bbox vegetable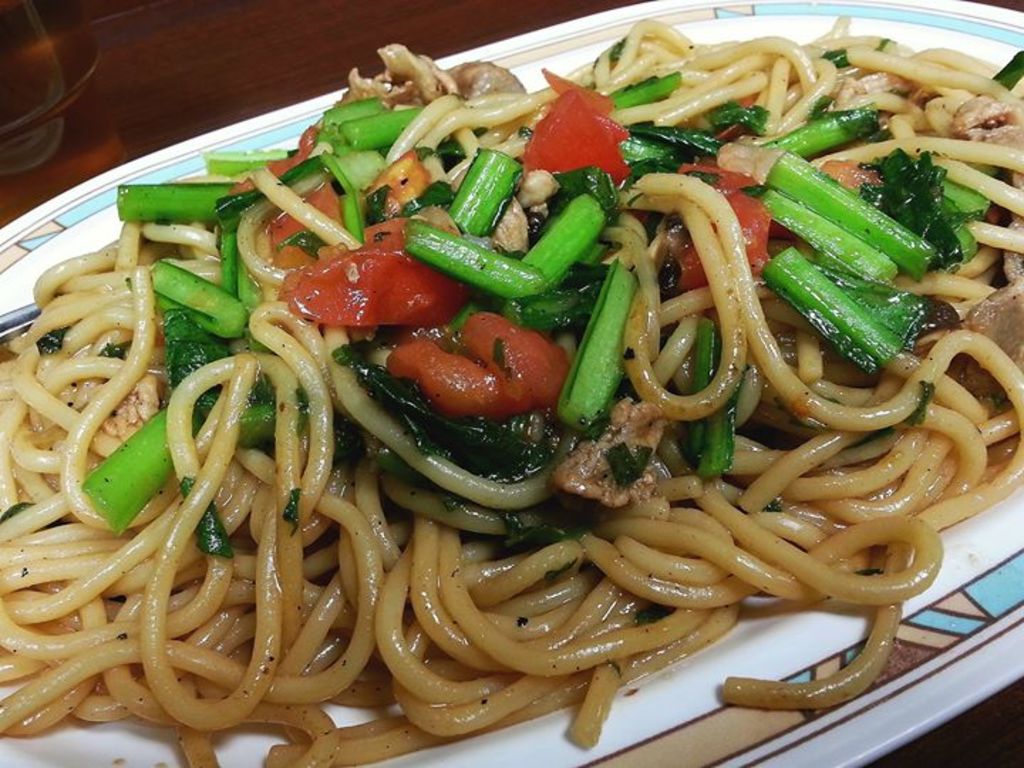
559, 168, 617, 220
